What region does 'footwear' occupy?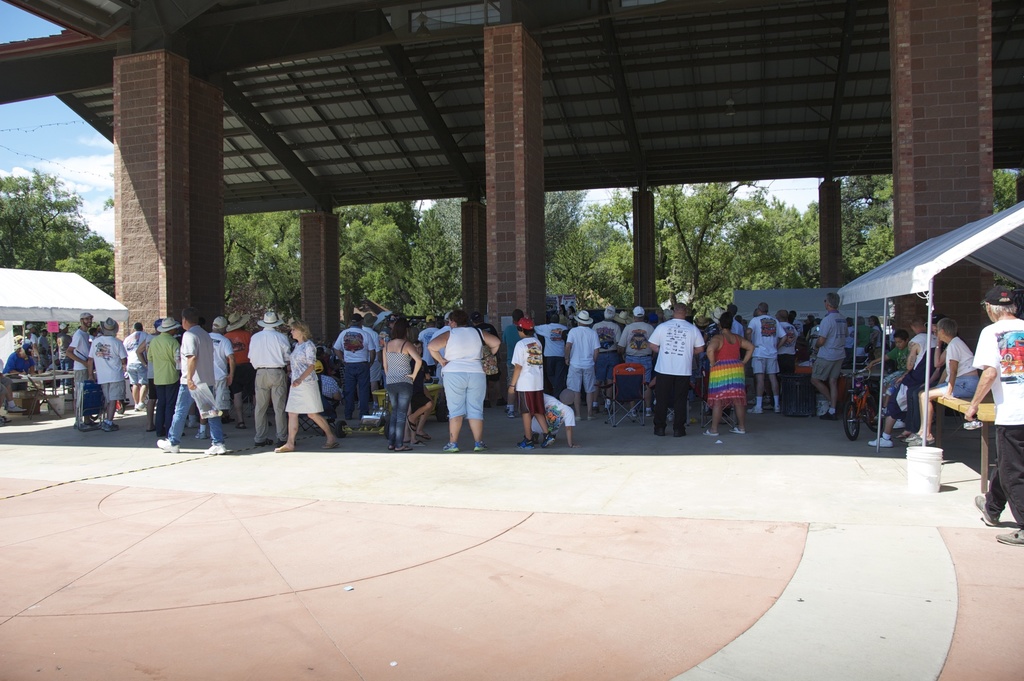
[x1=419, y1=433, x2=433, y2=439].
